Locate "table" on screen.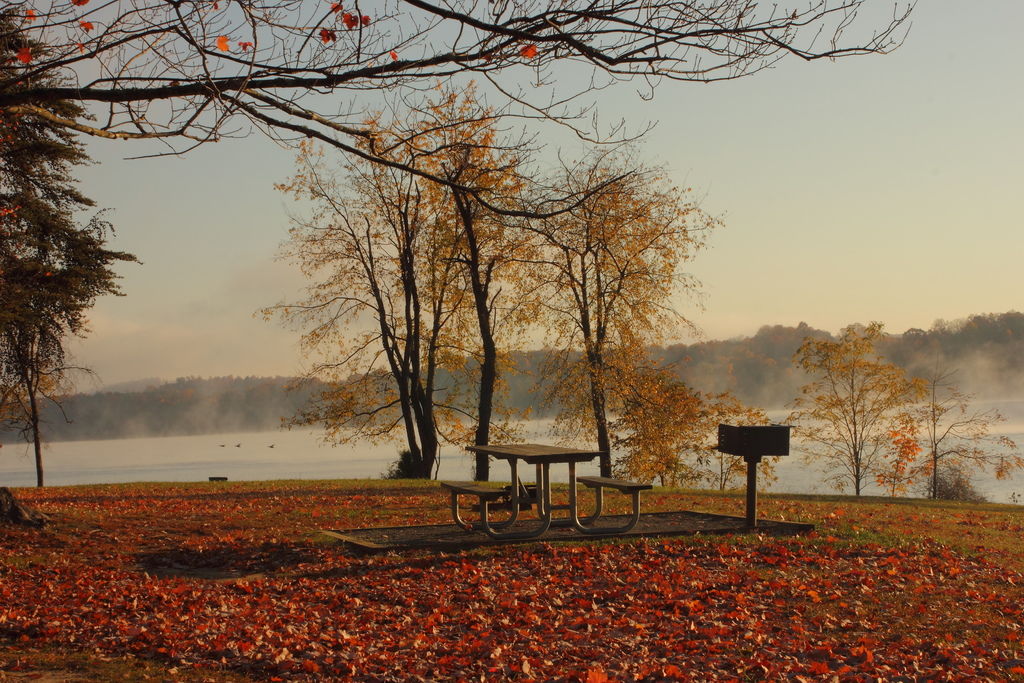
On screen at box=[438, 441, 630, 538].
